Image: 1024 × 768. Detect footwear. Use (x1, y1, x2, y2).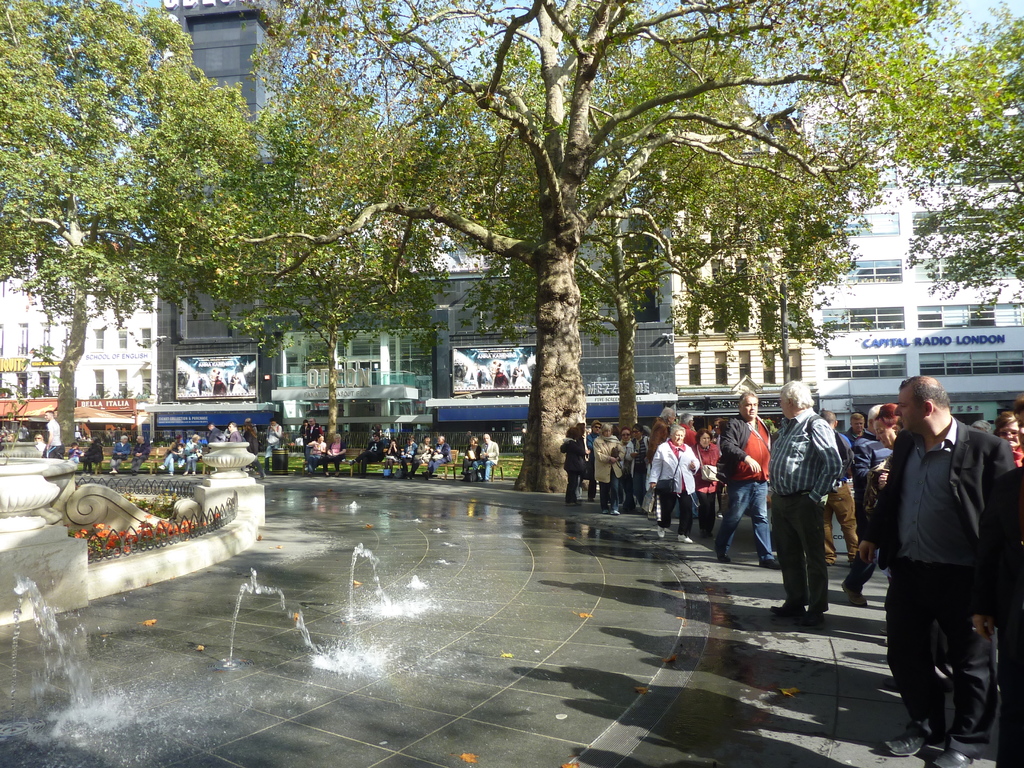
(758, 557, 779, 569).
